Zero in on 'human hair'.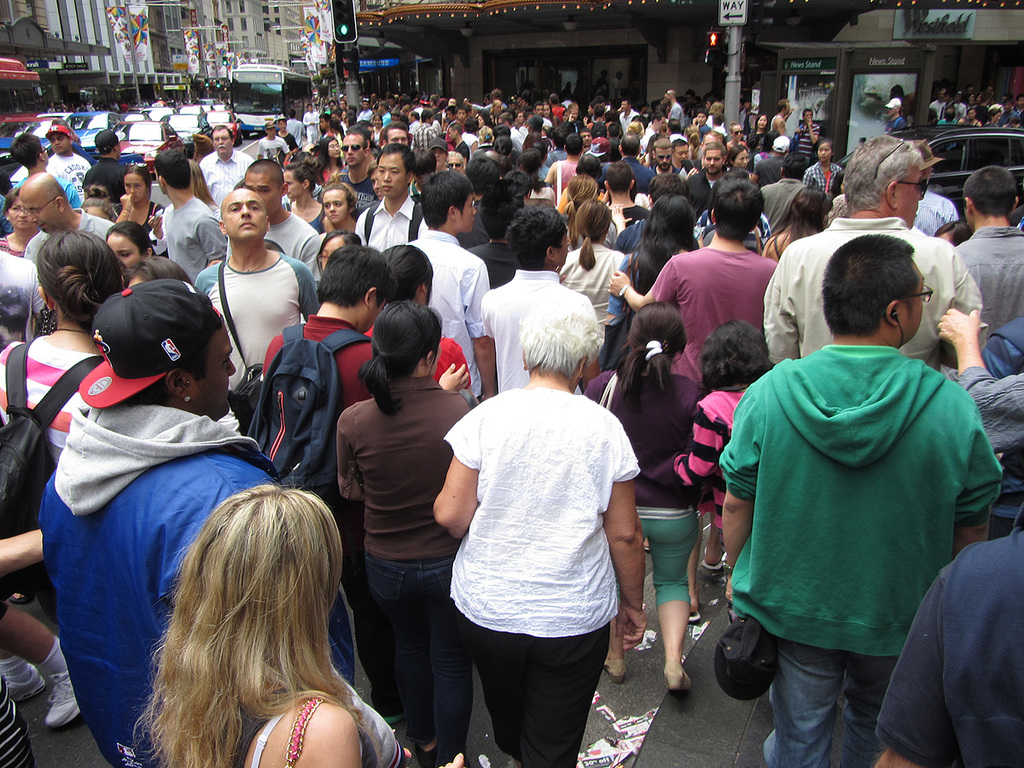
Zeroed in: detection(121, 166, 156, 189).
